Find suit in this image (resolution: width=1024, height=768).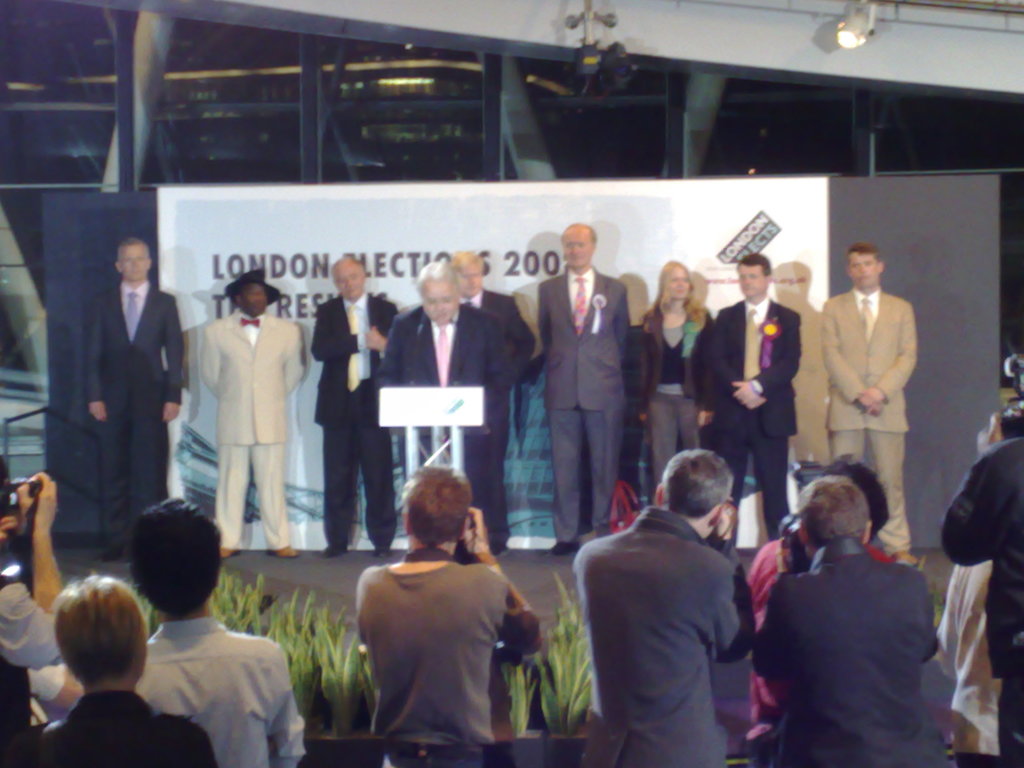
567 506 756 767.
